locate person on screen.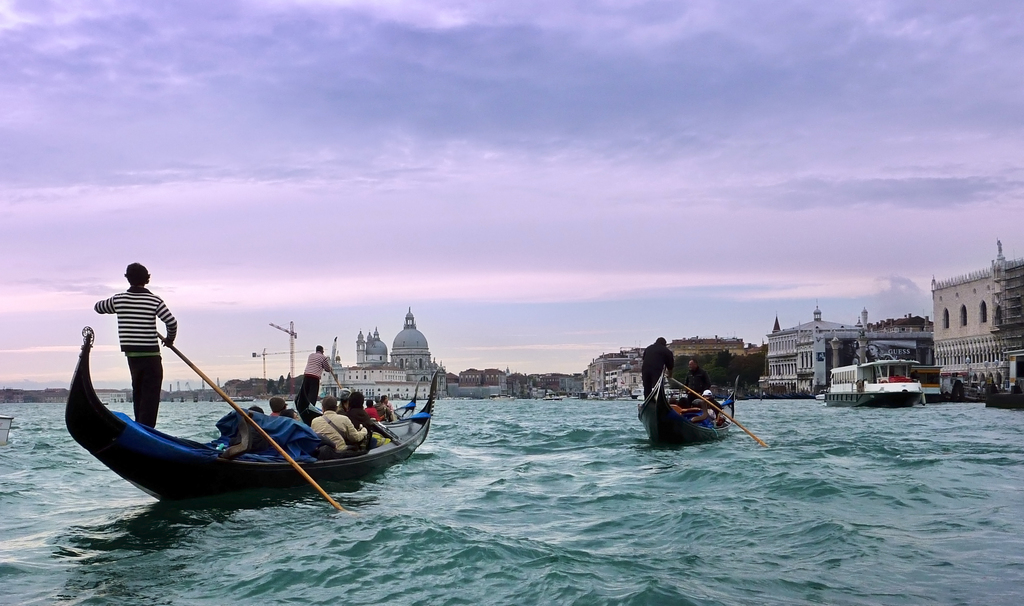
On screen at <box>90,259,177,430</box>.
